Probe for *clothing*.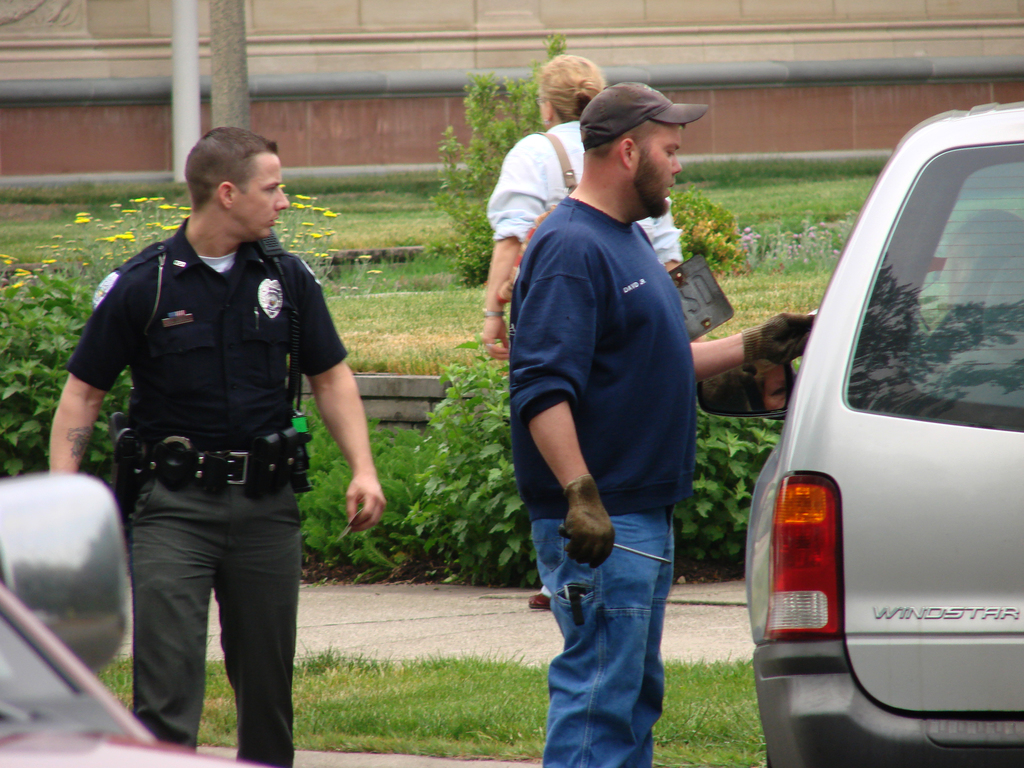
Probe result: box=[506, 189, 698, 767].
